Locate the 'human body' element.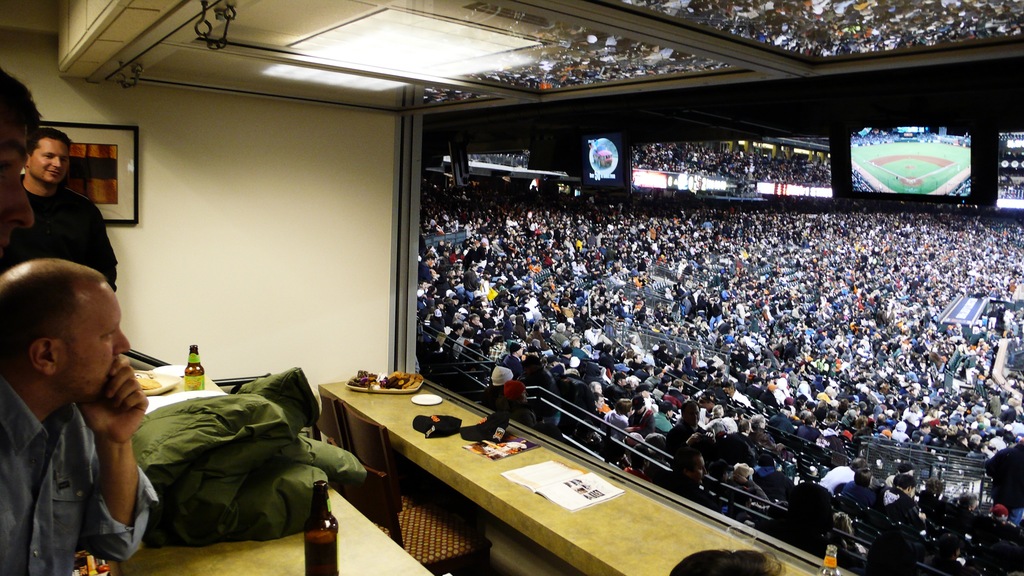
Element bbox: locate(463, 204, 463, 214).
